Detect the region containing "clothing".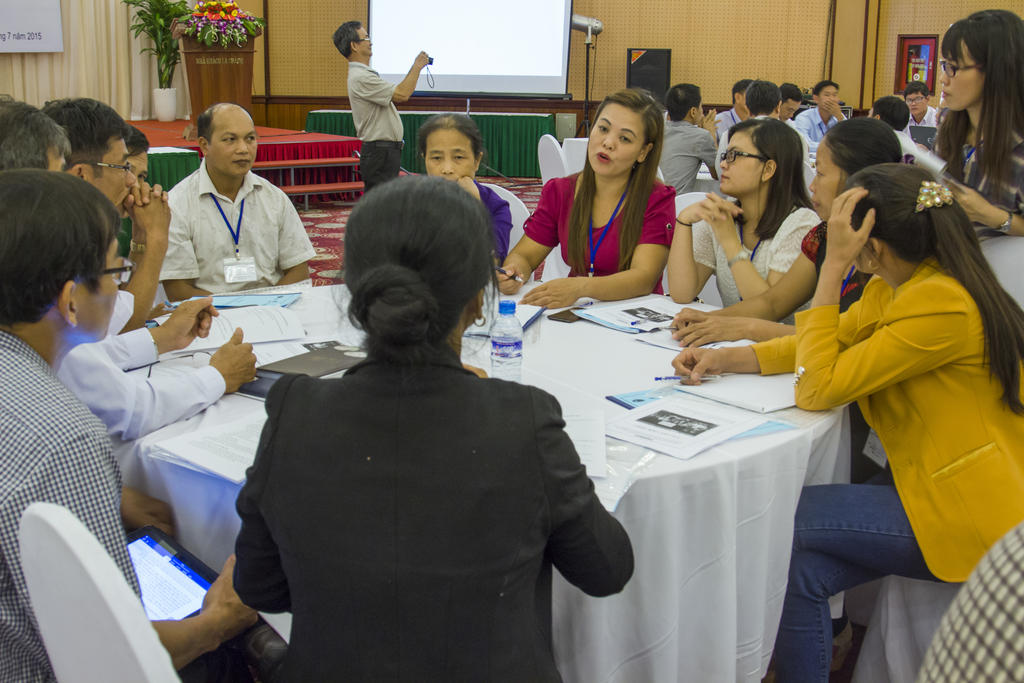
locate(60, 338, 228, 443).
